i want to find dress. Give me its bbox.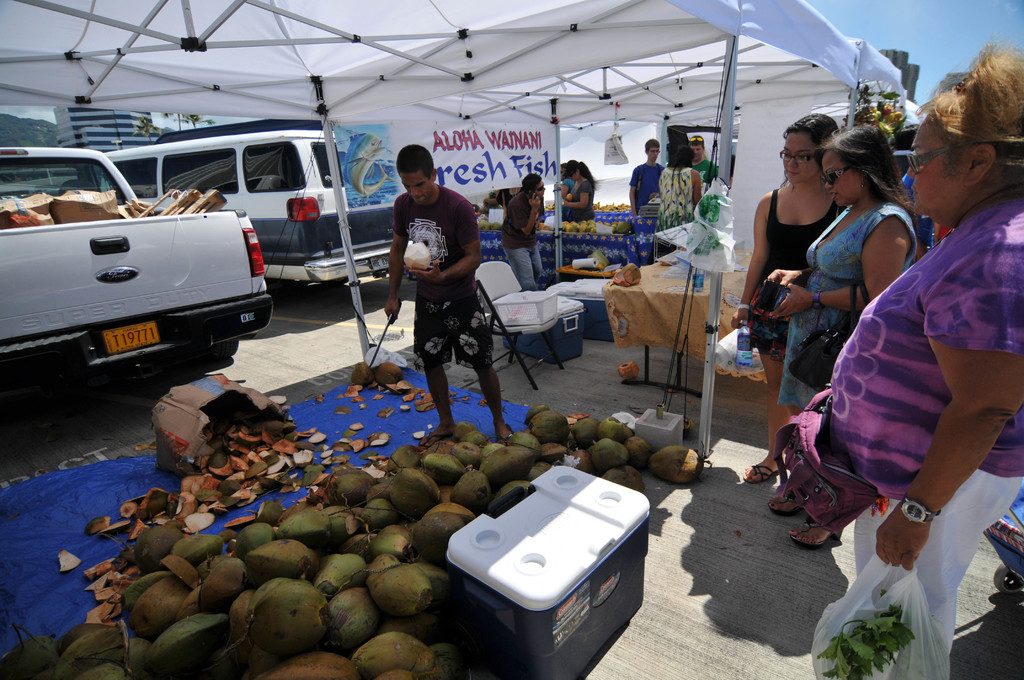
Rect(779, 199, 918, 404).
